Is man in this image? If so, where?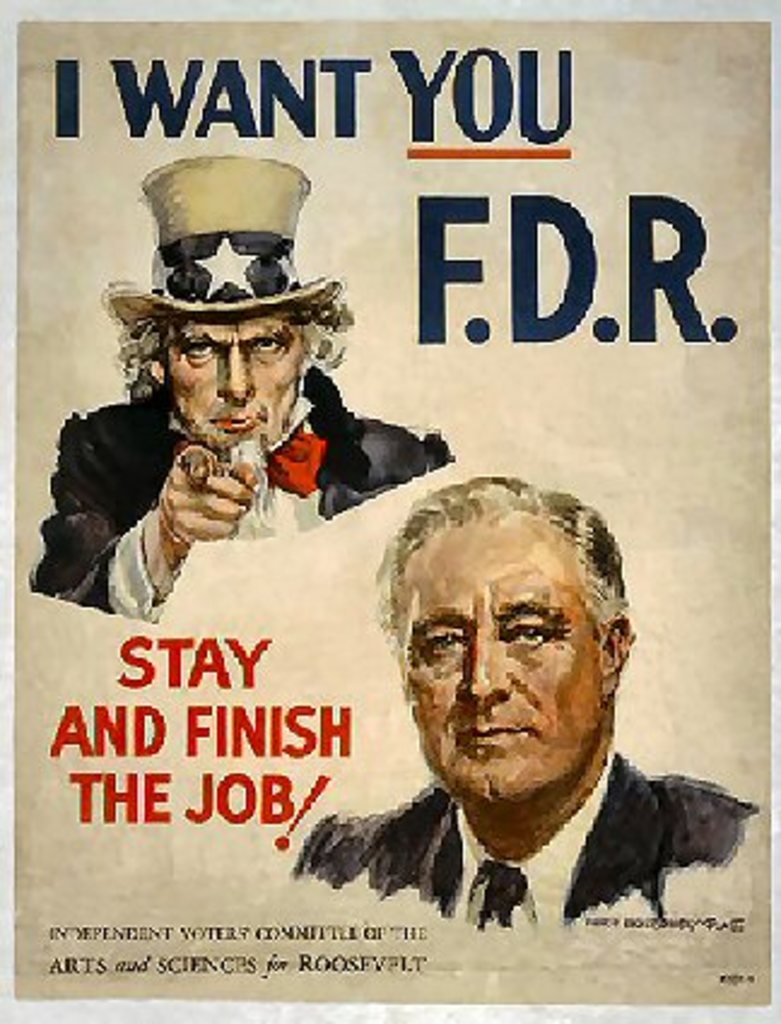
Yes, at region(260, 494, 759, 920).
